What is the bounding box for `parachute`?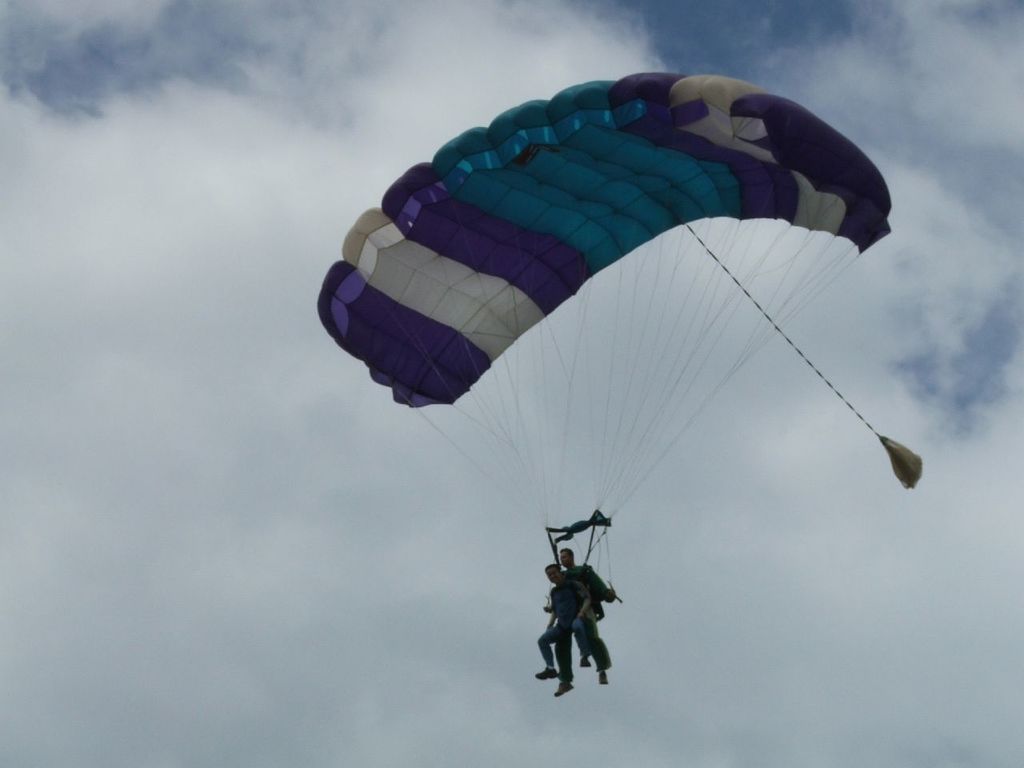
detection(316, 70, 894, 555).
